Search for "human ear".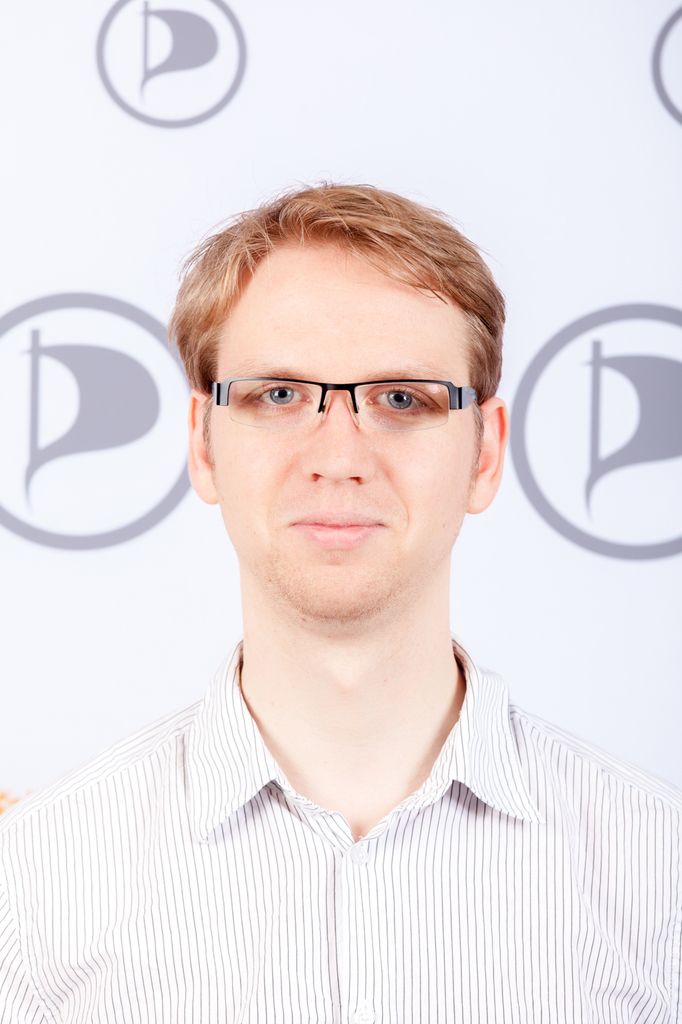
Found at 188,386,218,502.
